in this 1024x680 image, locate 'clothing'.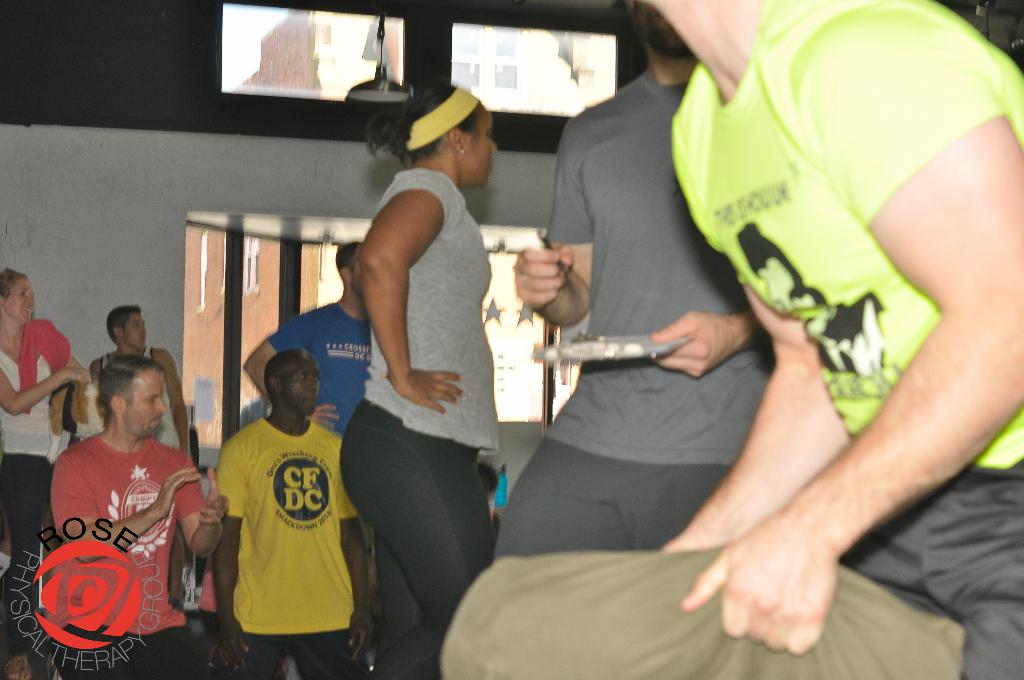
Bounding box: box=[49, 429, 209, 679].
